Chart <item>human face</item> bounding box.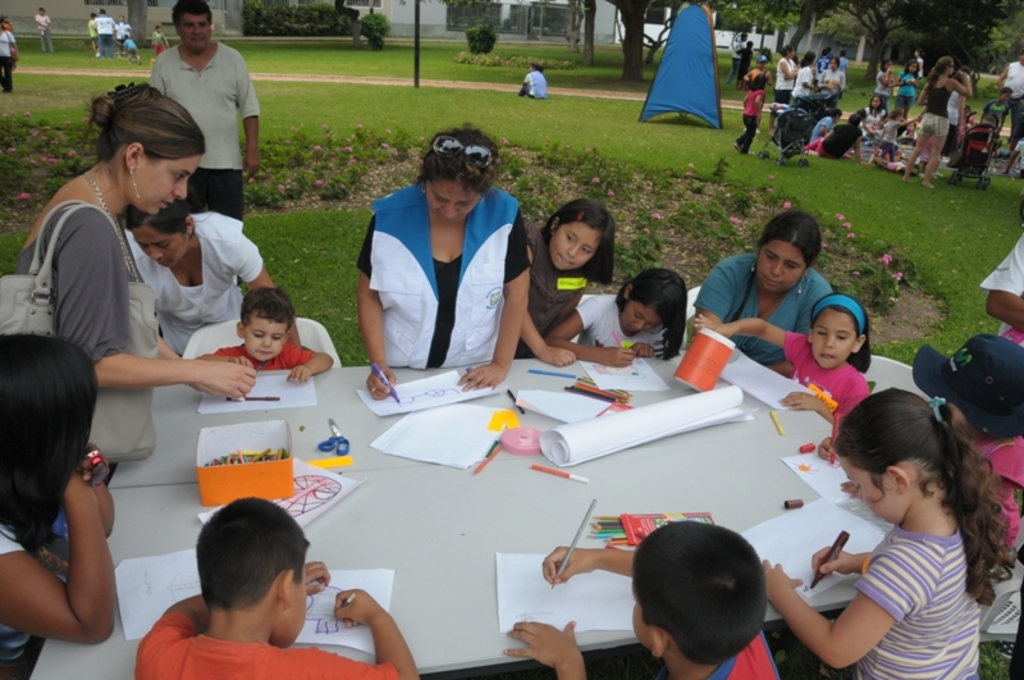
Charted: (140, 154, 201, 216).
